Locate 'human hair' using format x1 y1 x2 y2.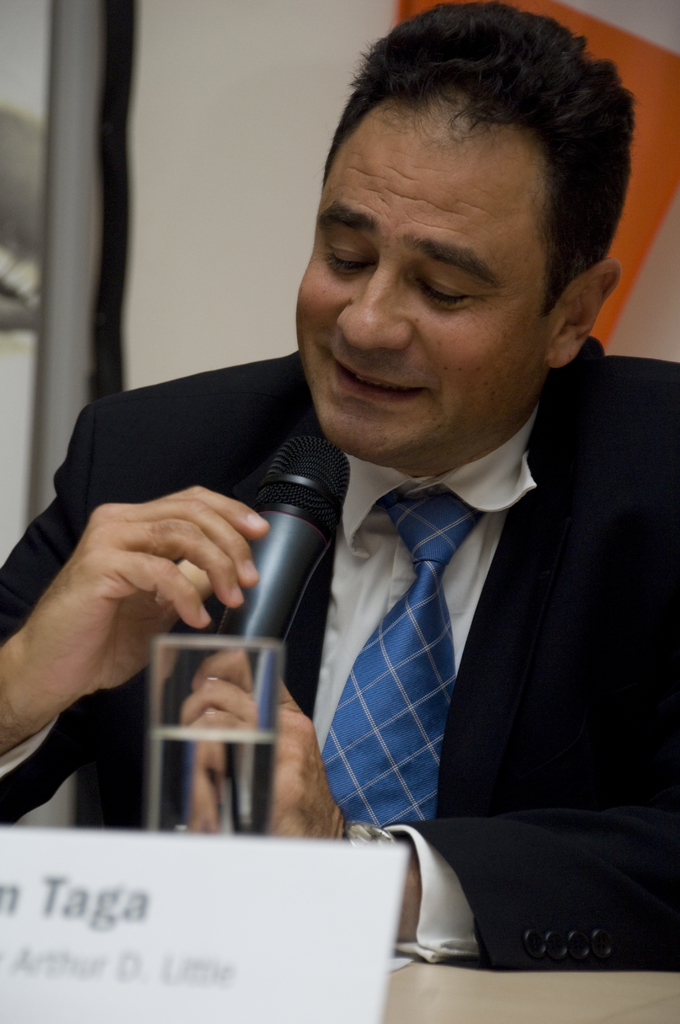
305 16 632 388.
